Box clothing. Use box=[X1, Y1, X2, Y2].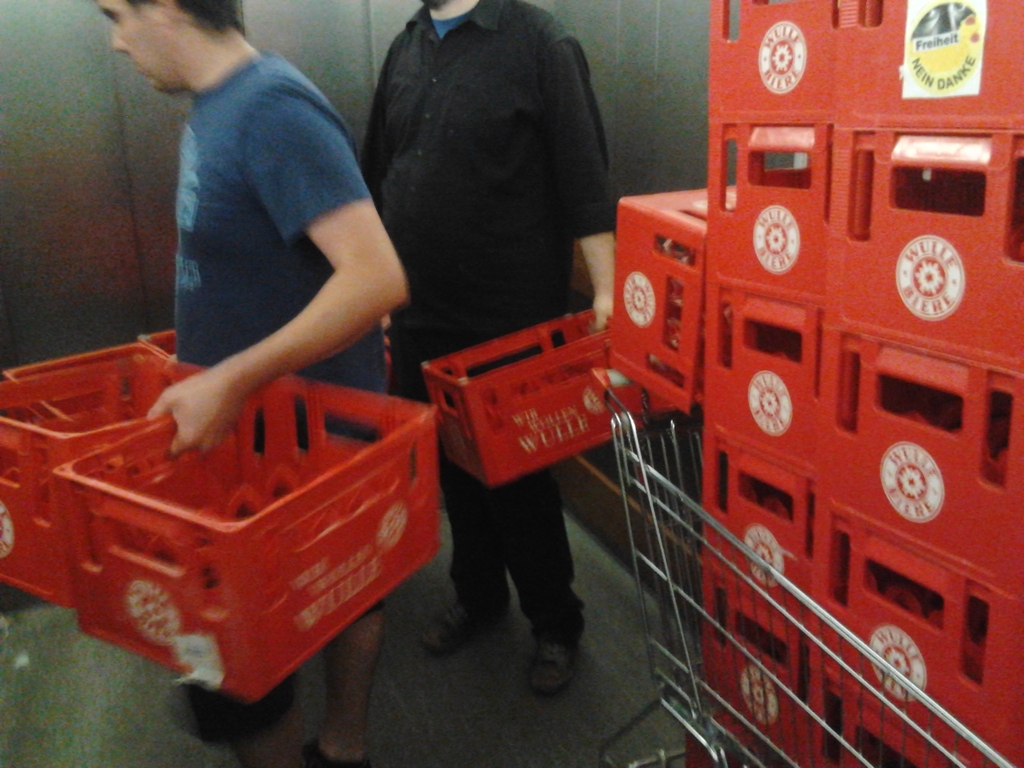
box=[175, 52, 374, 460].
